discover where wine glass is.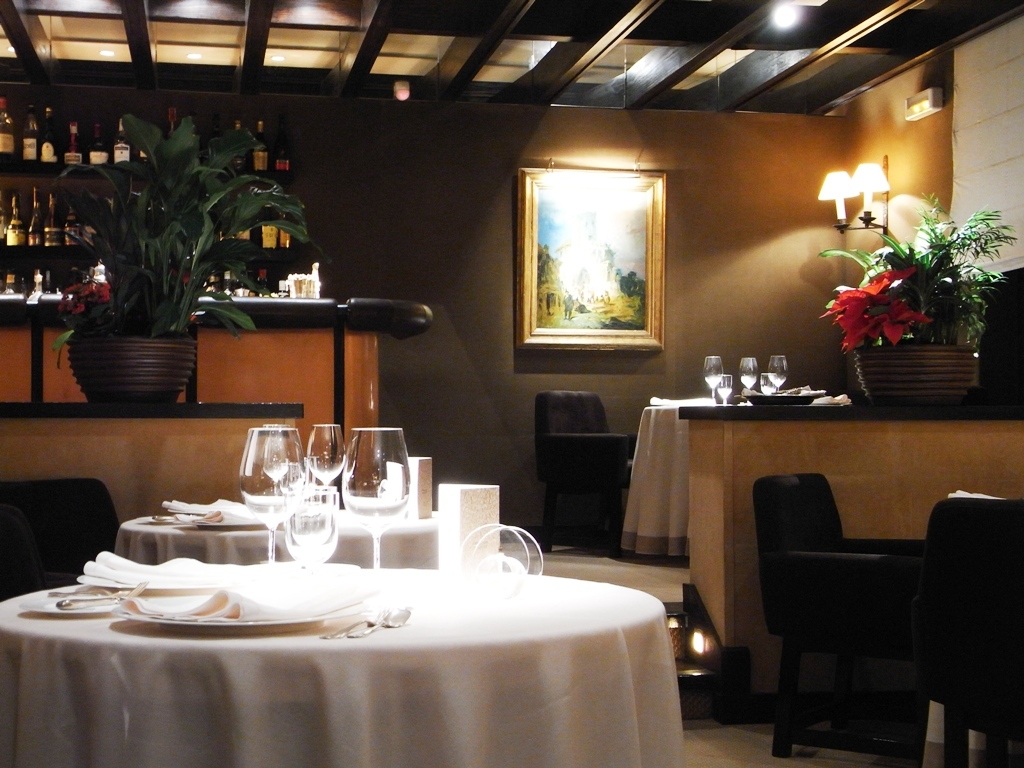
Discovered at 738 357 754 399.
